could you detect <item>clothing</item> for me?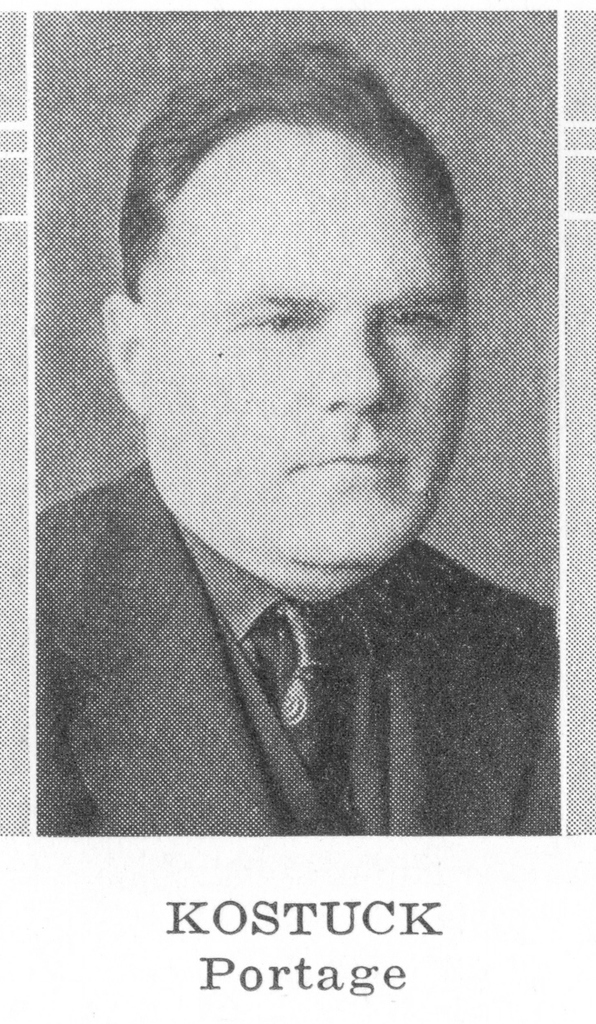
Detection result: [left=113, top=520, right=581, bottom=807].
